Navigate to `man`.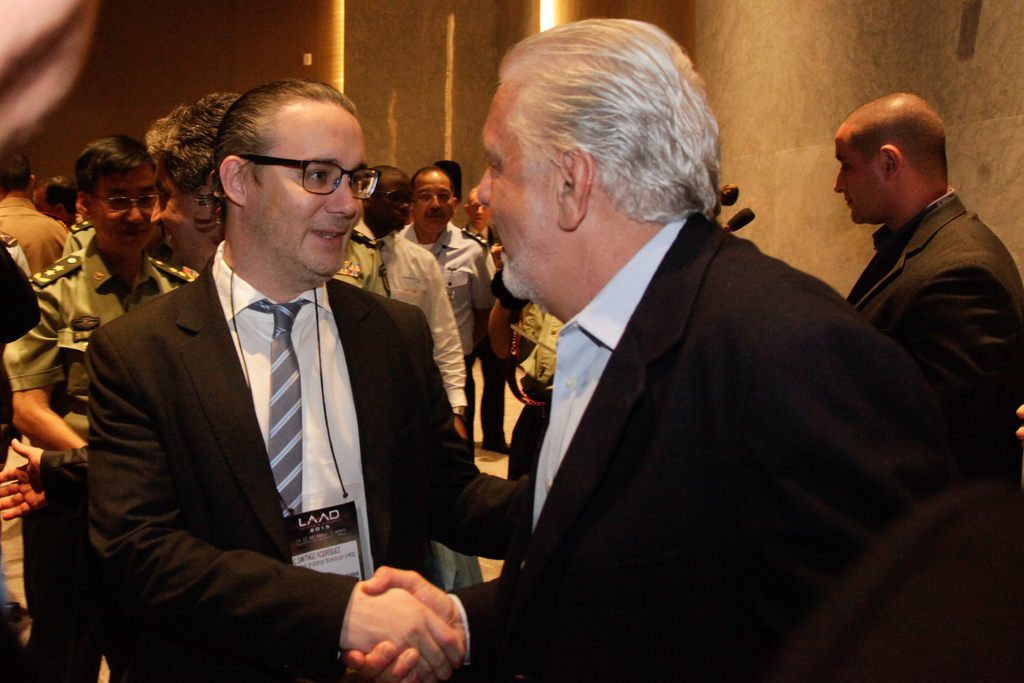
Navigation target: bbox(420, 37, 953, 670).
